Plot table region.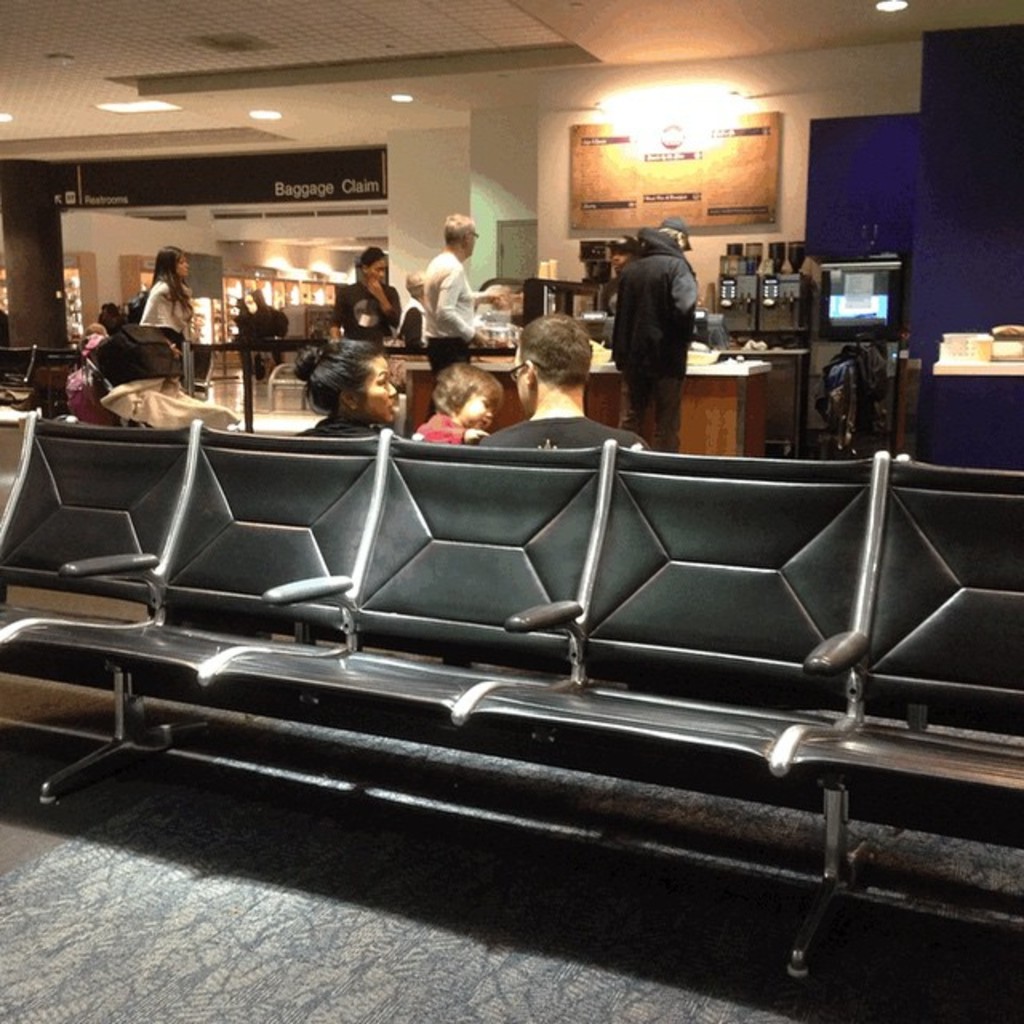
Plotted at BBox(928, 330, 1022, 387).
